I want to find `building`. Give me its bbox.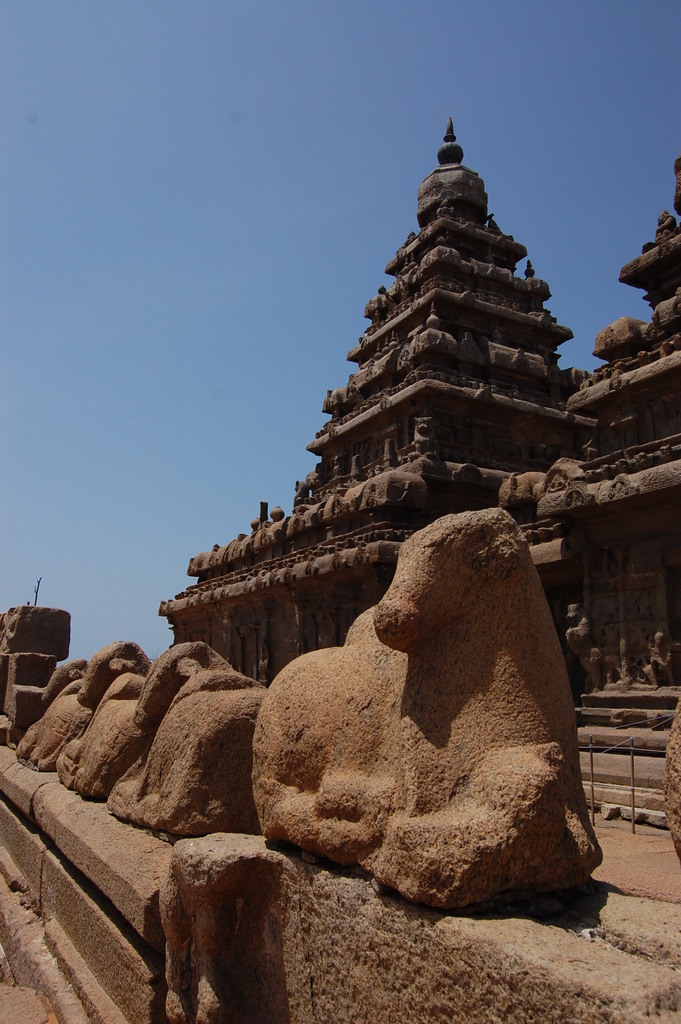
503, 140, 680, 843.
